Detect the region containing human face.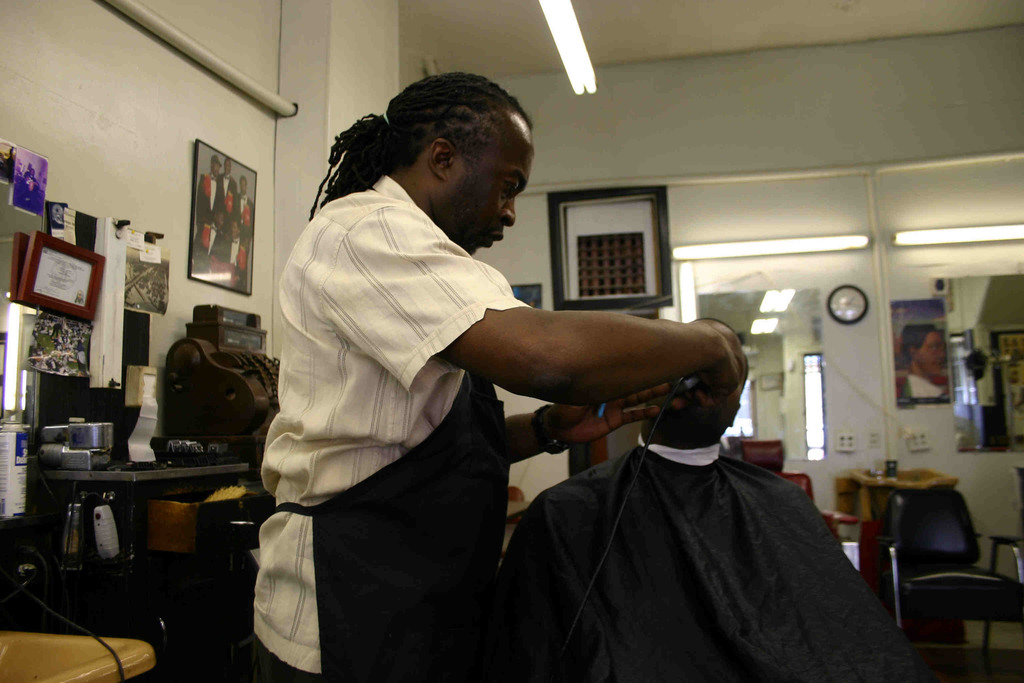
box=[460, 119, 534, 256].
